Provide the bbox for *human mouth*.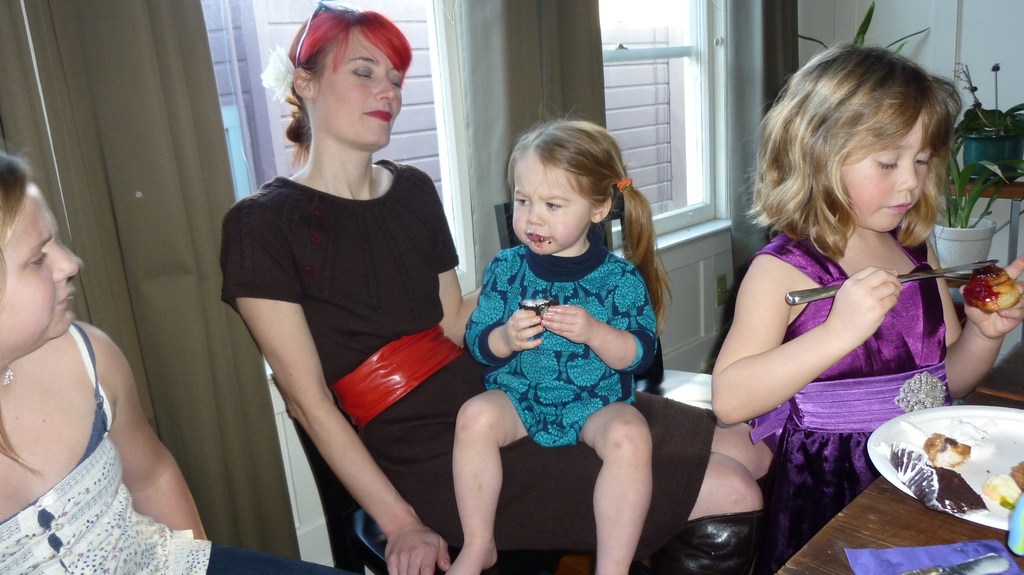
pyautogui.locateOnScreen(886, 200, 911, 215).
